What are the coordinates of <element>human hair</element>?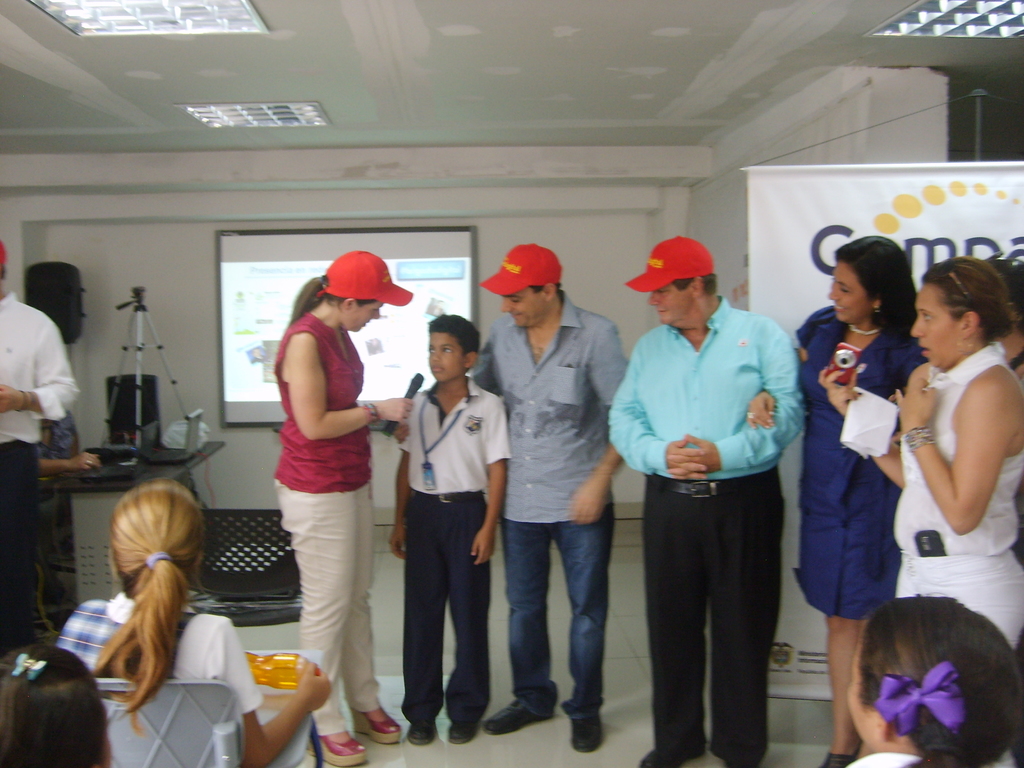
rect(78, 470, 207, 719).
